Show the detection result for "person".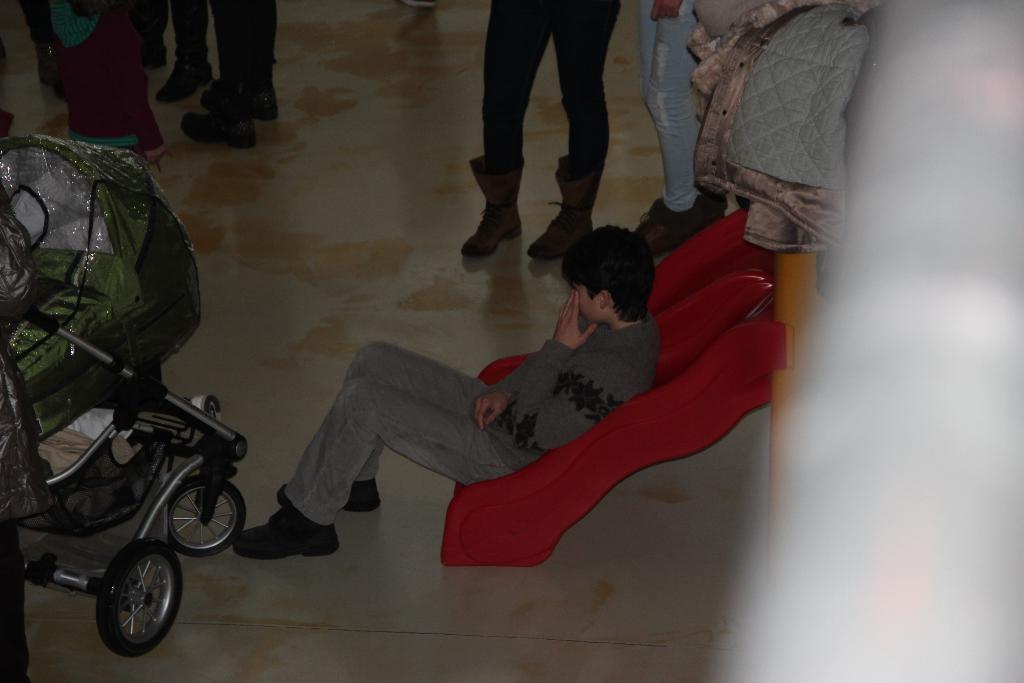
x1=227, y1=221, x2=663, y2=558.
